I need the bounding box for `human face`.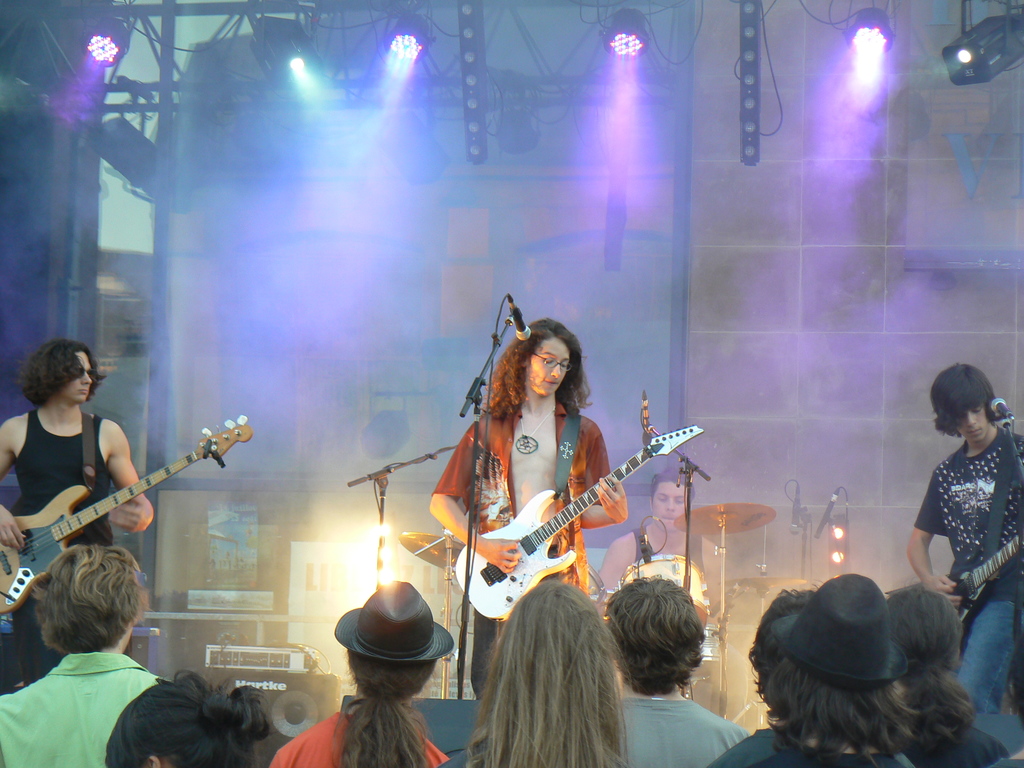
Here it is: {"x1": 529, "y1": 335, "x2": 576, "y2": 401}.
